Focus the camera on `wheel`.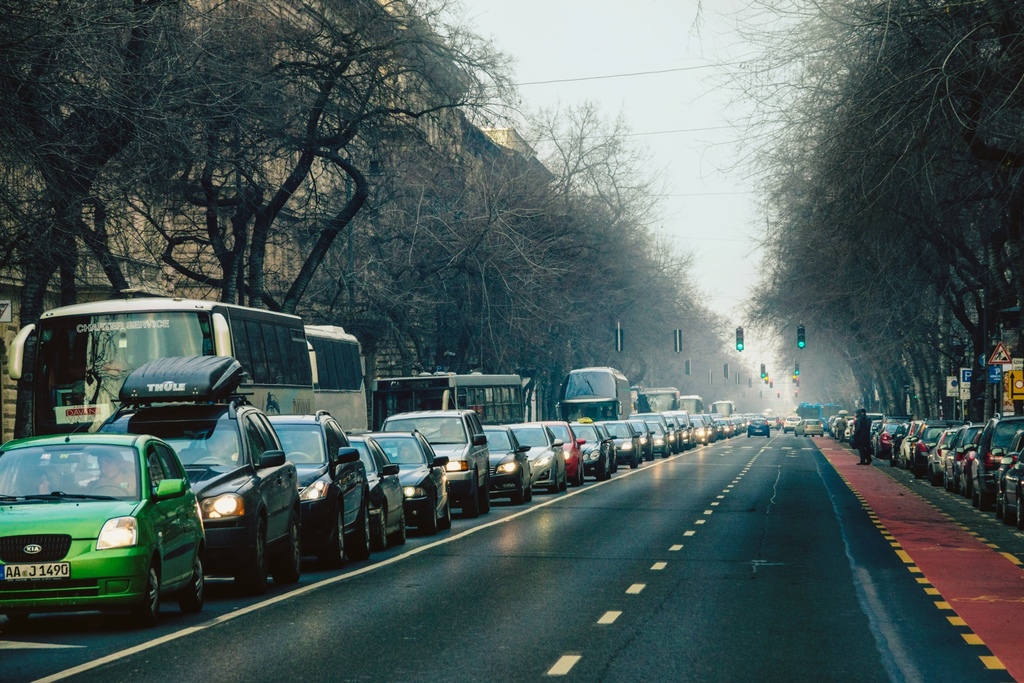
Focus region: pyautogui.locateOnScreen(572, 464, 579, 486).
